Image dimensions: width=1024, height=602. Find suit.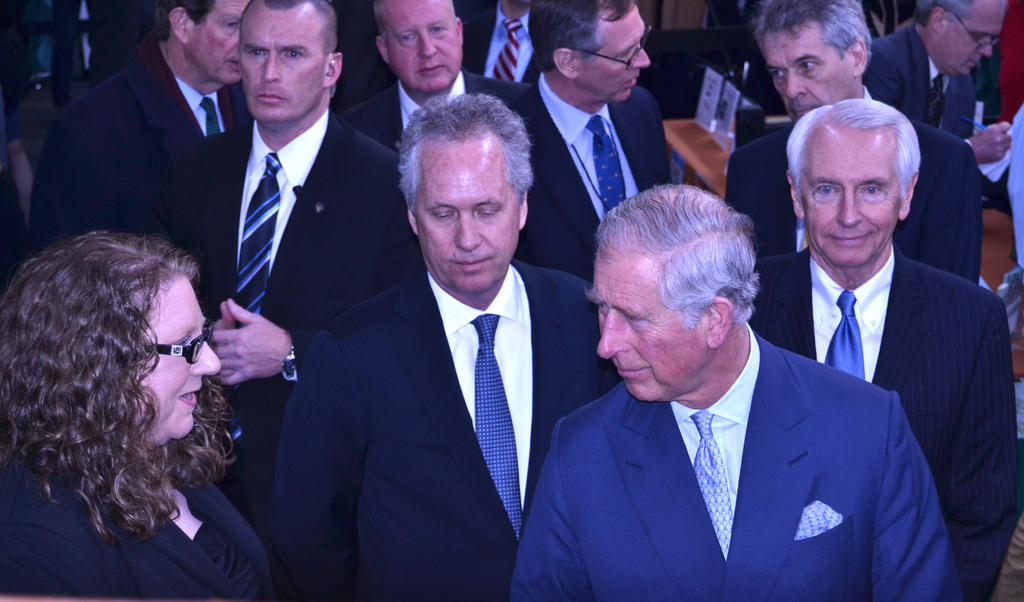
Rect(0, 453, 283, 601).
